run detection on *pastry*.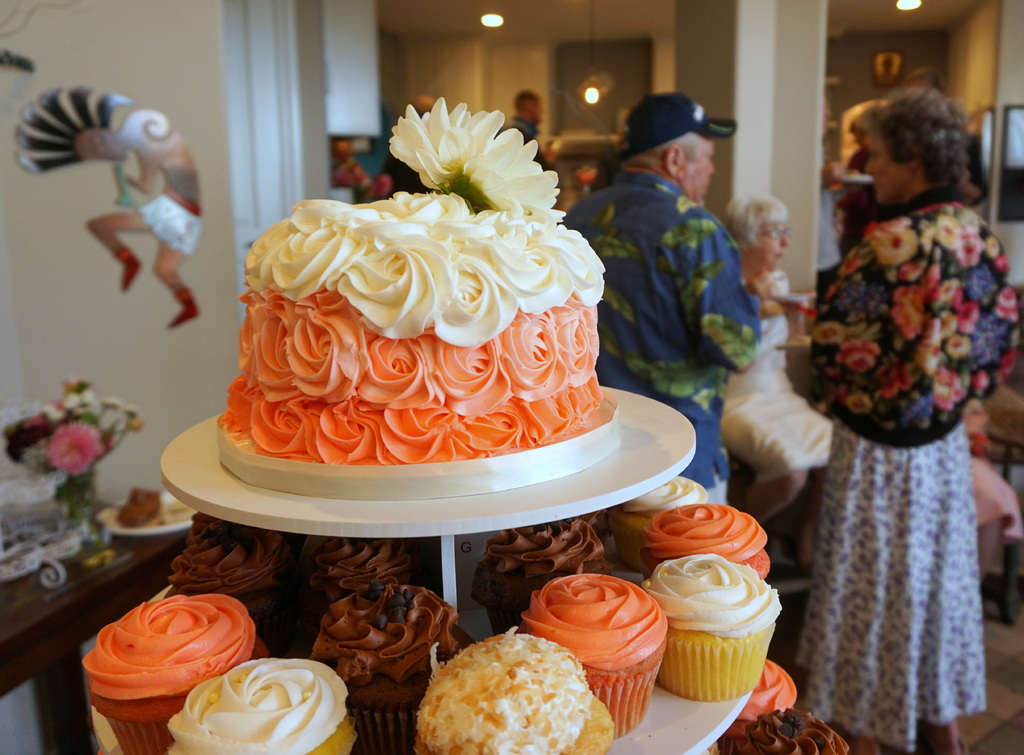
Result: region(173, 519, 299, 631).
